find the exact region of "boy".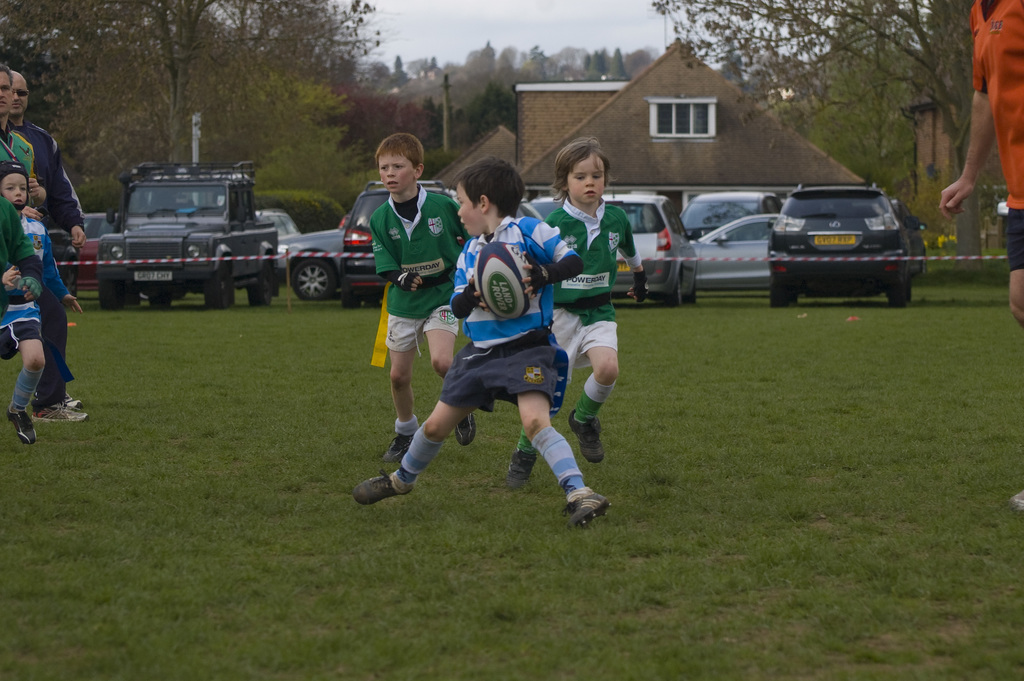
Exact region: [x1=0, y1=186, x2=49, y2=450].
